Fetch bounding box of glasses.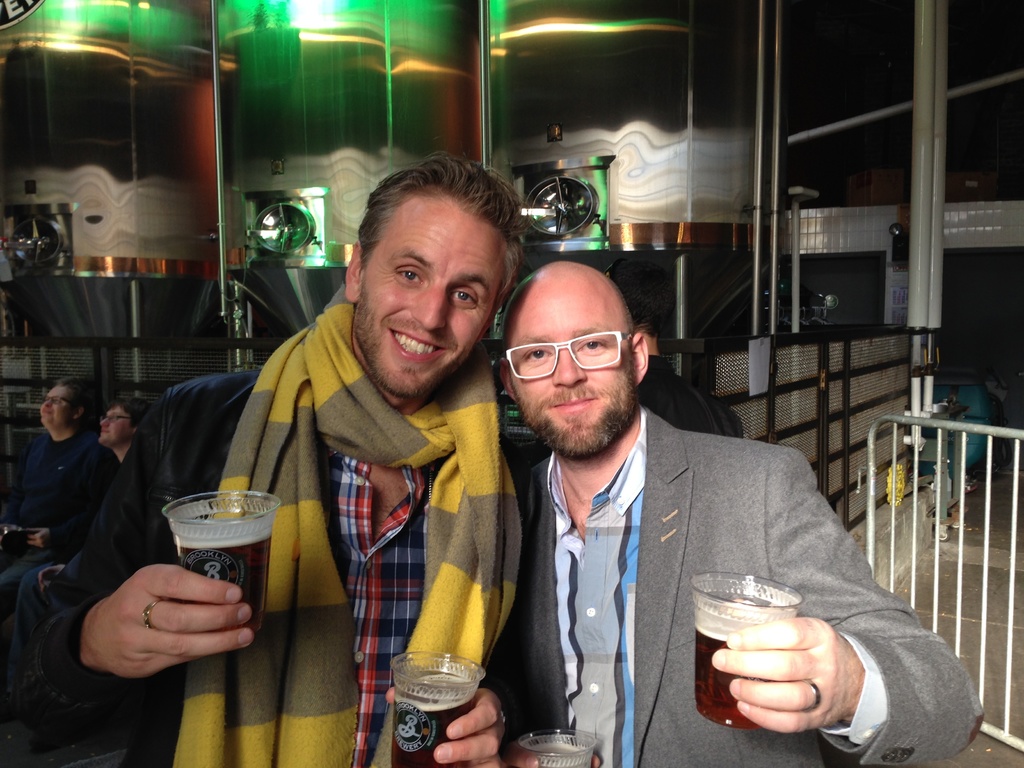
Bbox: detection(501, 334, 641, 388).
